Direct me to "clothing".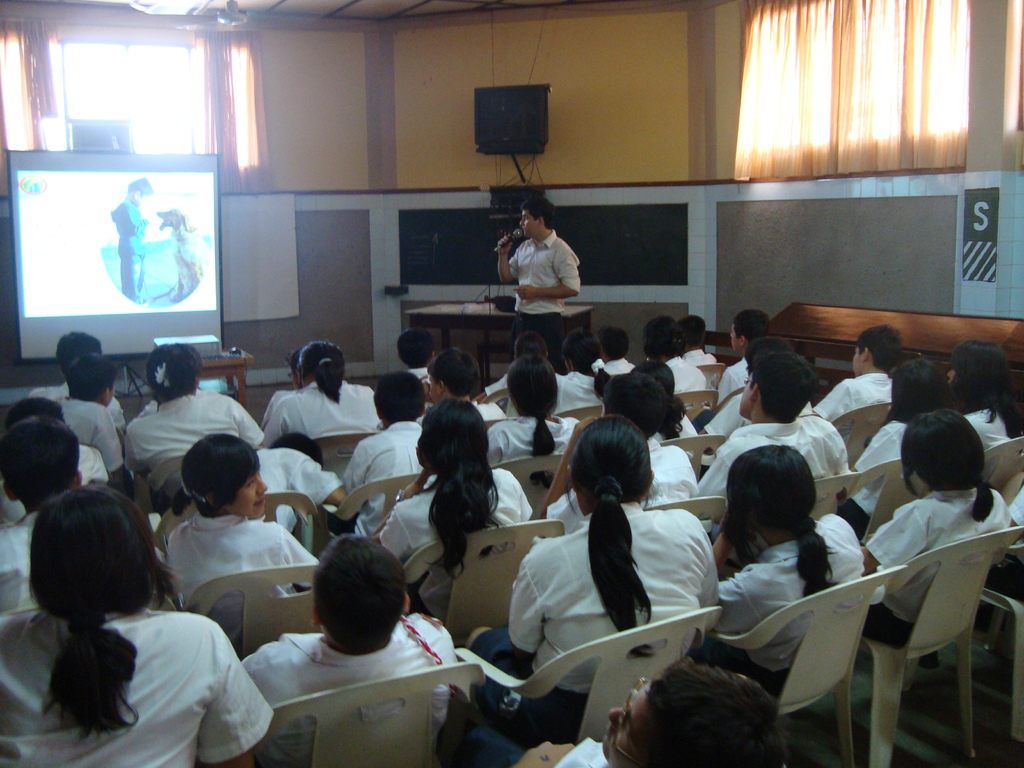
Direction: {"x1": 668, "y1": 355, "x2": 706, "y2": 394}.
